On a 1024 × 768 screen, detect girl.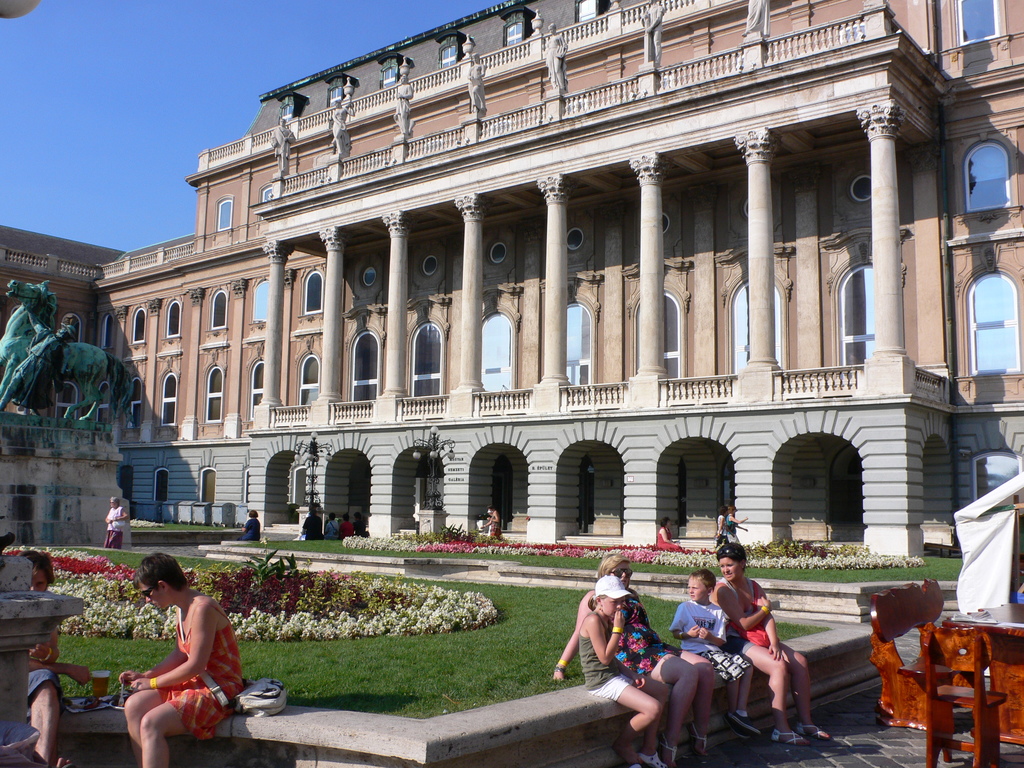
[left=105, top=493, right=124, bottom=545].
